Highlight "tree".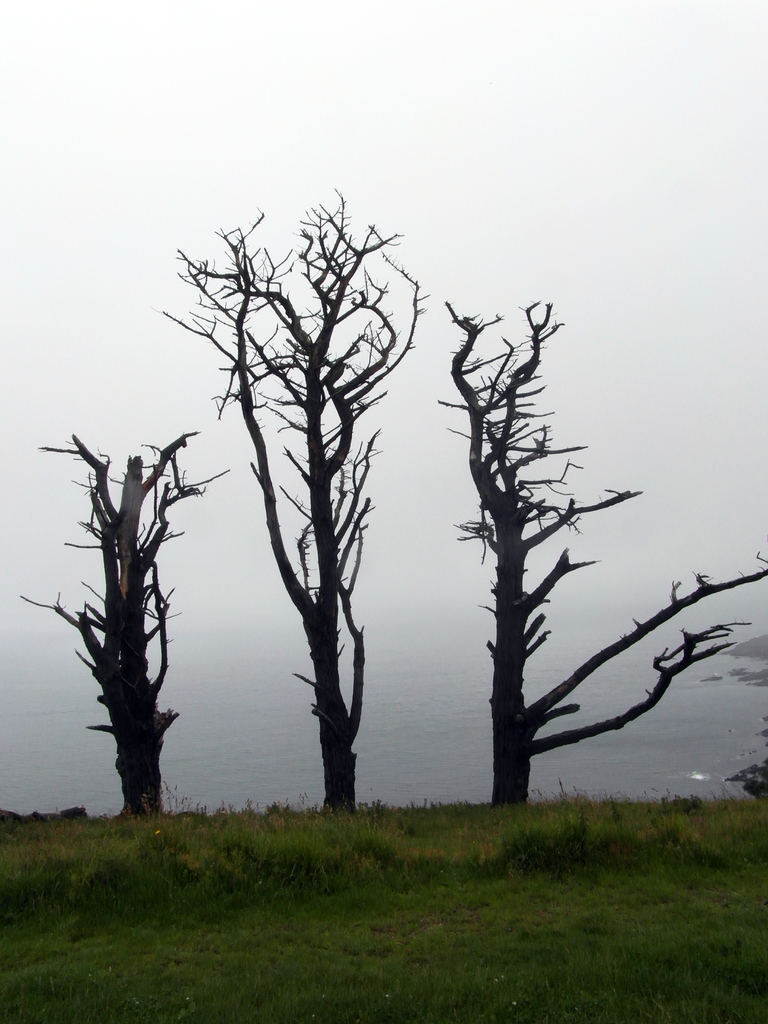
Highlighted region: [163, 193, 429, 803].
